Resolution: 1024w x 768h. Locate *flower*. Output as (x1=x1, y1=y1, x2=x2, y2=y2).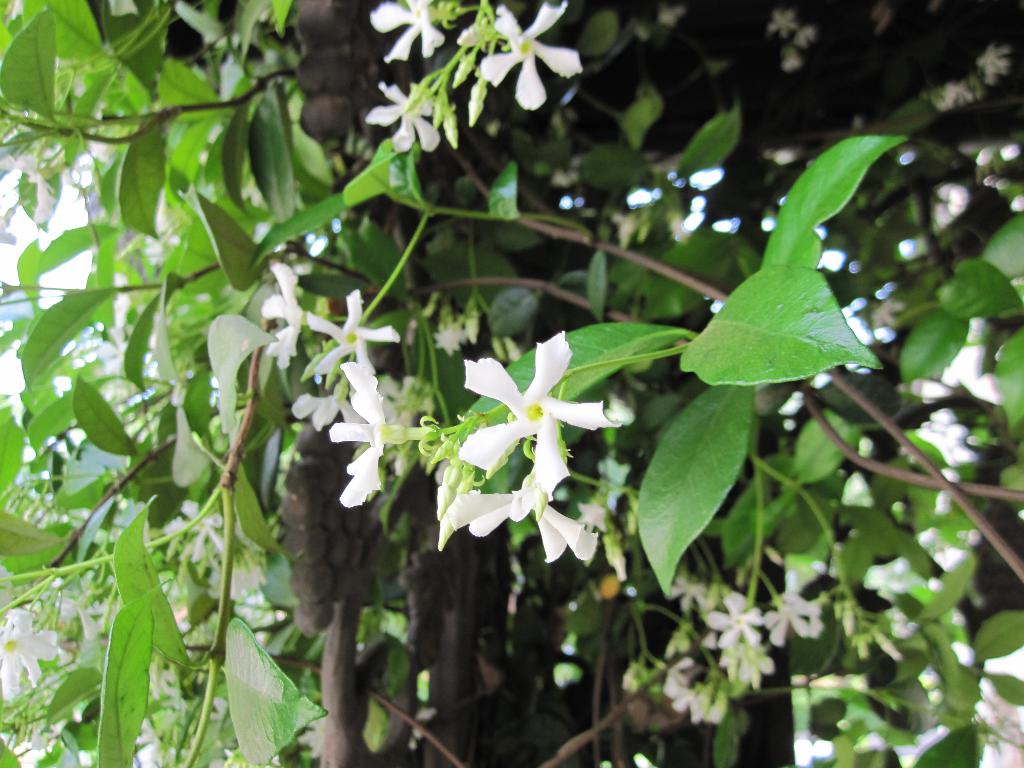
(x1=15, y1=611, x2=61, y2=689).
